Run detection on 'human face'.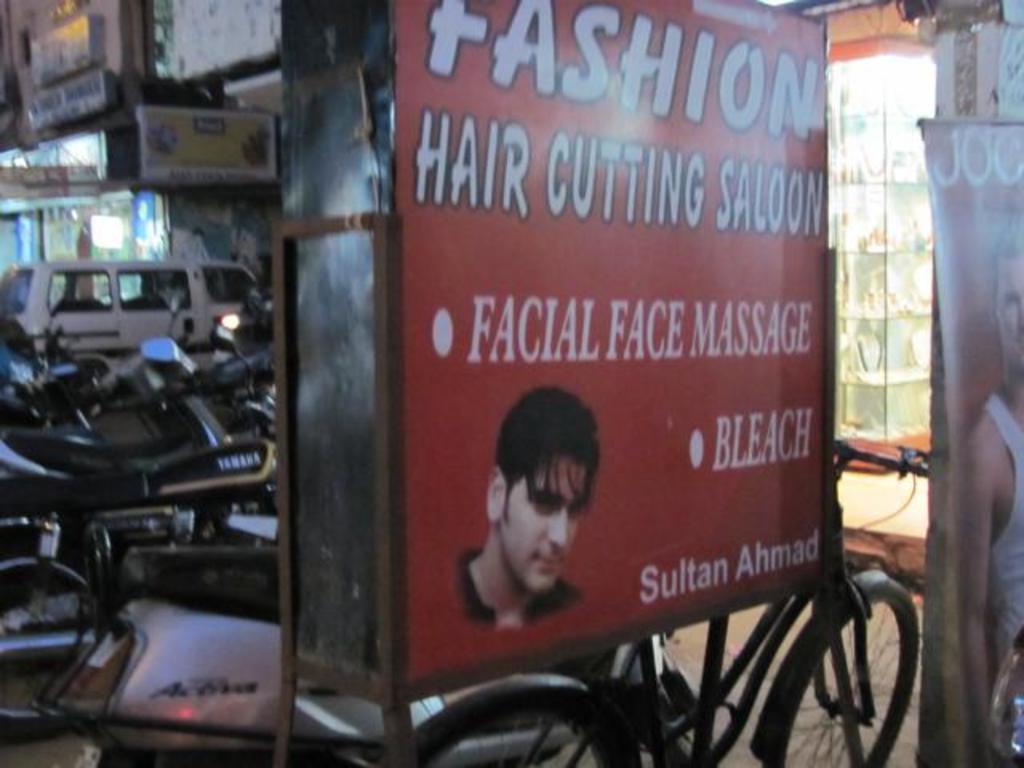
Result: detection(506, 458, 584, 597).
